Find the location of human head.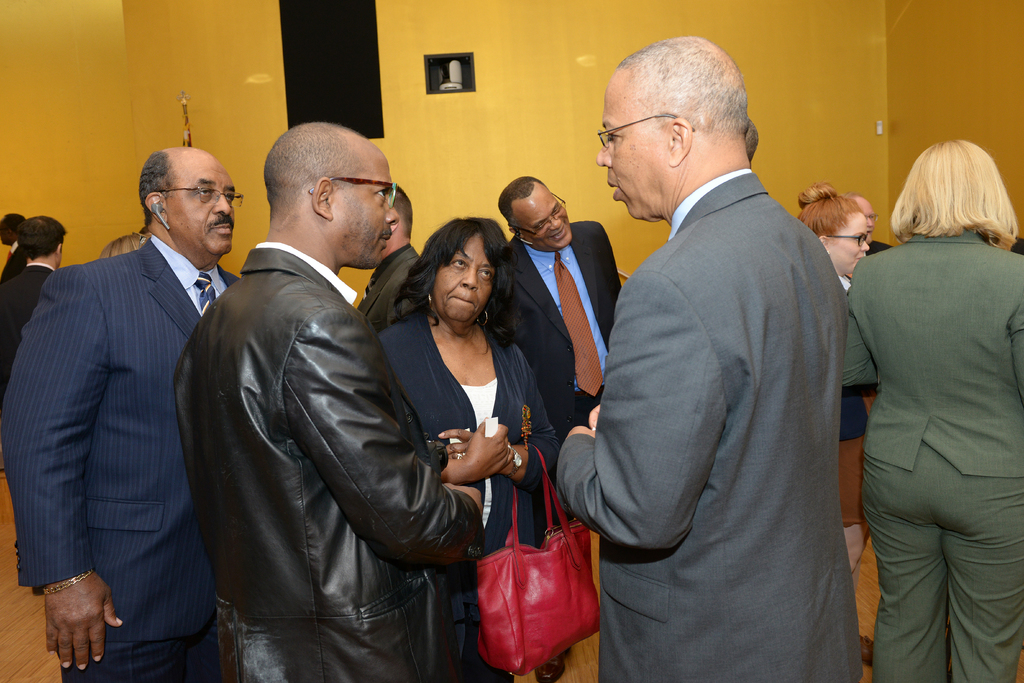
Location: BBox(499, 174, 577, 251).
